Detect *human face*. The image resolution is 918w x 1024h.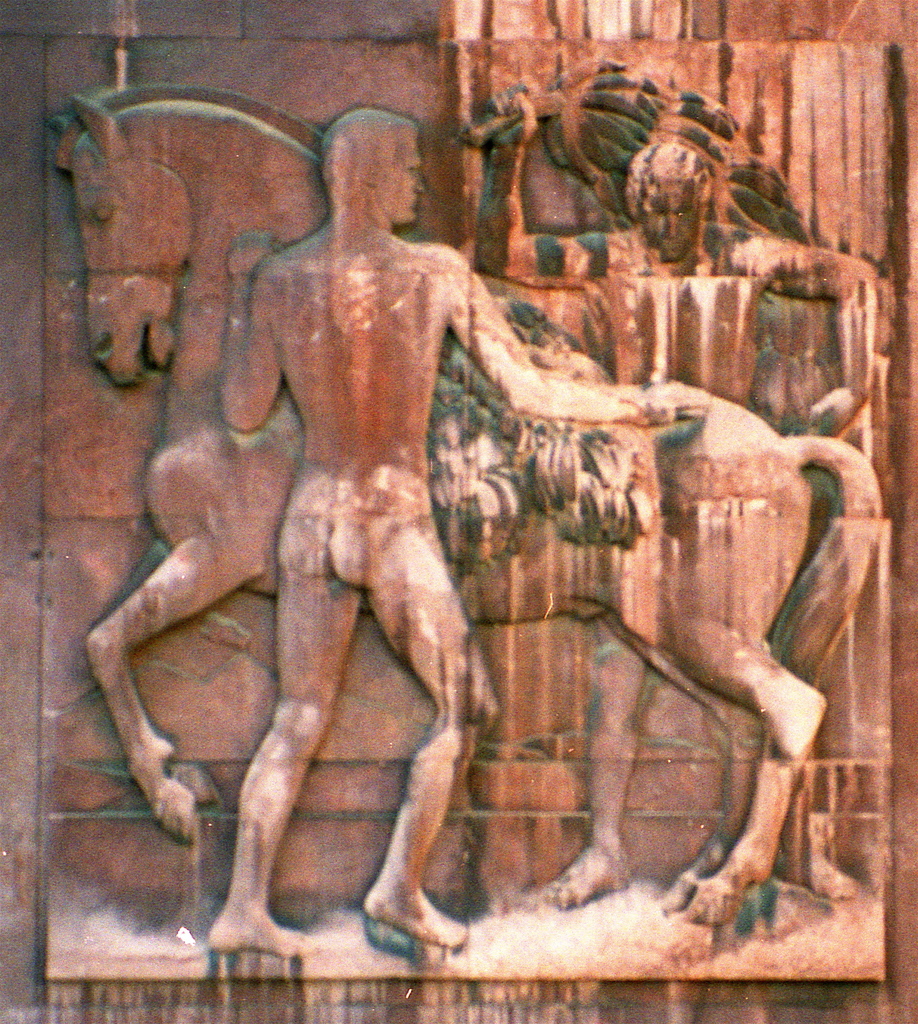
(x1=383, y1=145, x2=425, y2=225).
